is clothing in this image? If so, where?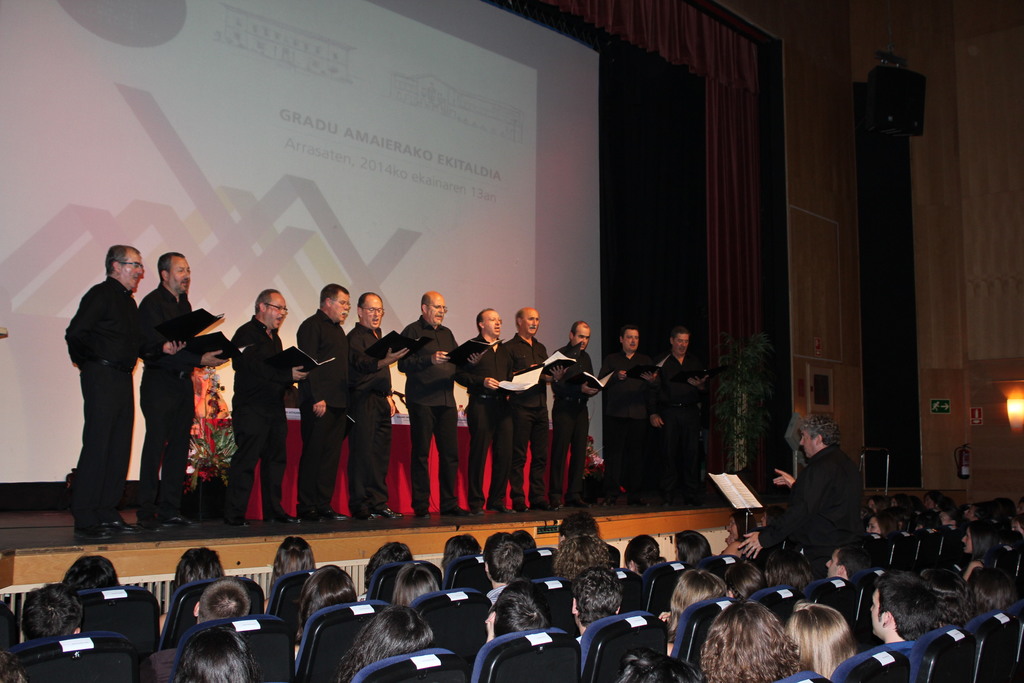
Yes, at detection(551, 346, 594, 490).
